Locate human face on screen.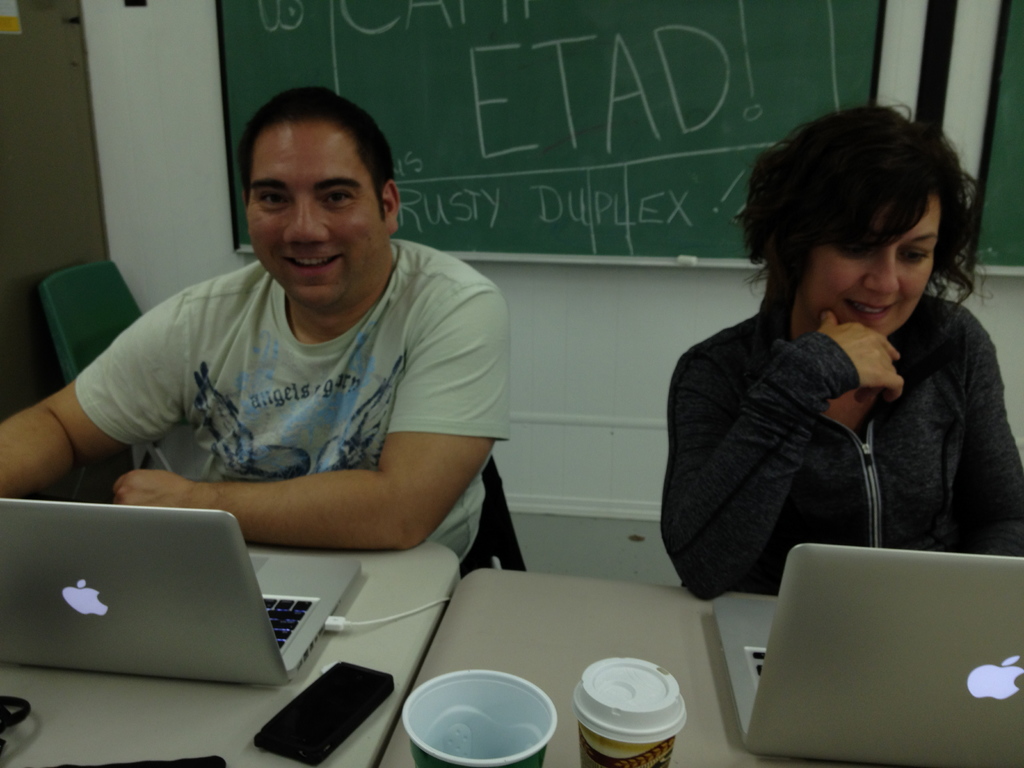
On screen at BBox(805, 202, 936, 341).
